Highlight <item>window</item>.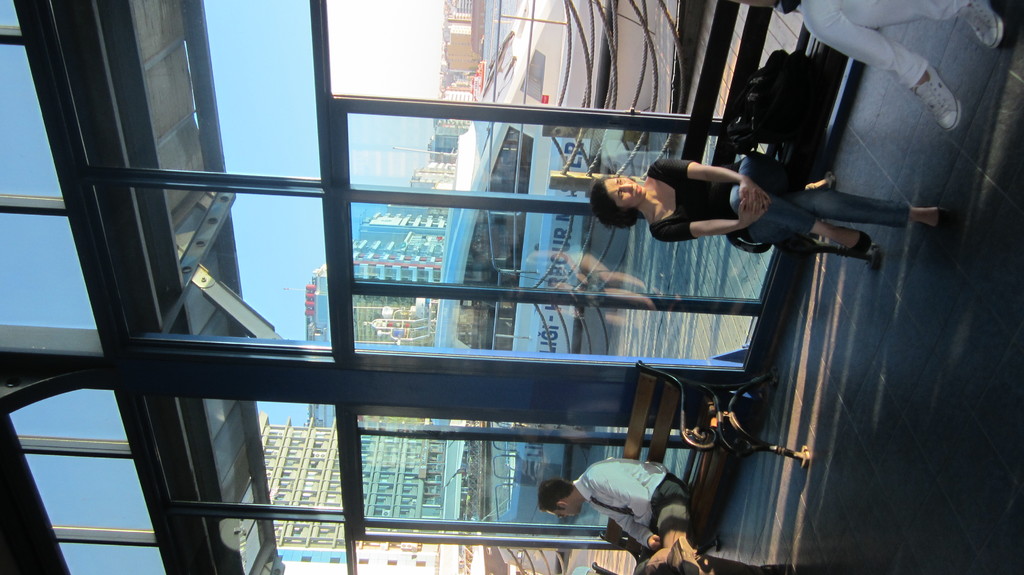
Highlighted region: Rect(268, 429, 292, 437).
